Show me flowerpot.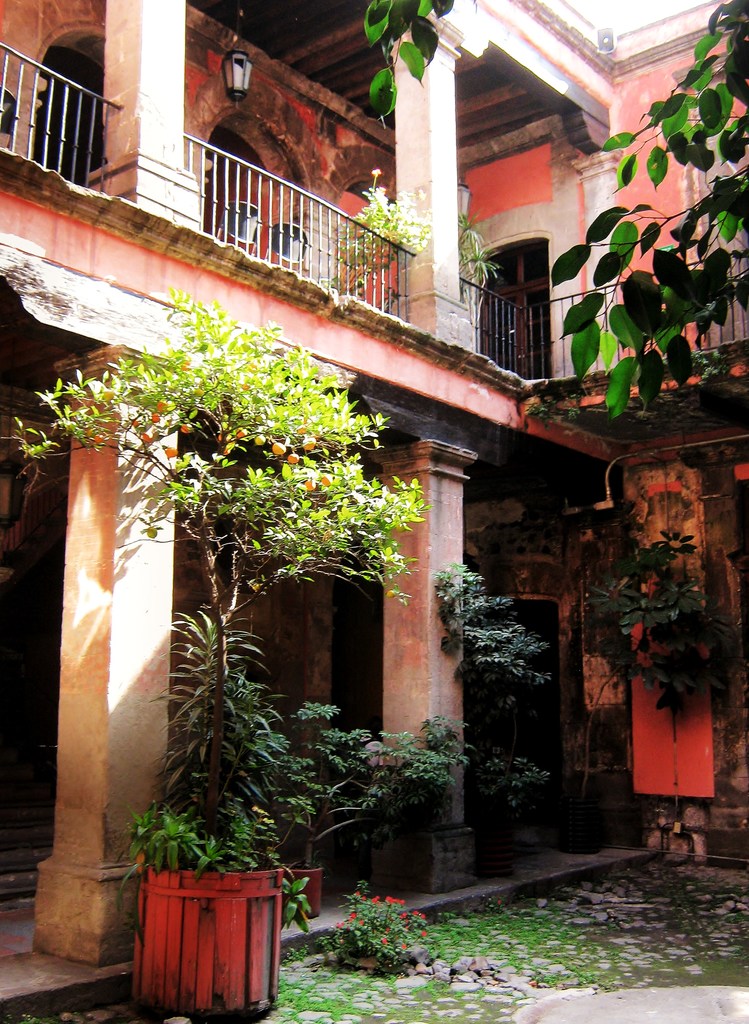
flowerpot is here: (left=279, top=854, right=321, bottom=919).
